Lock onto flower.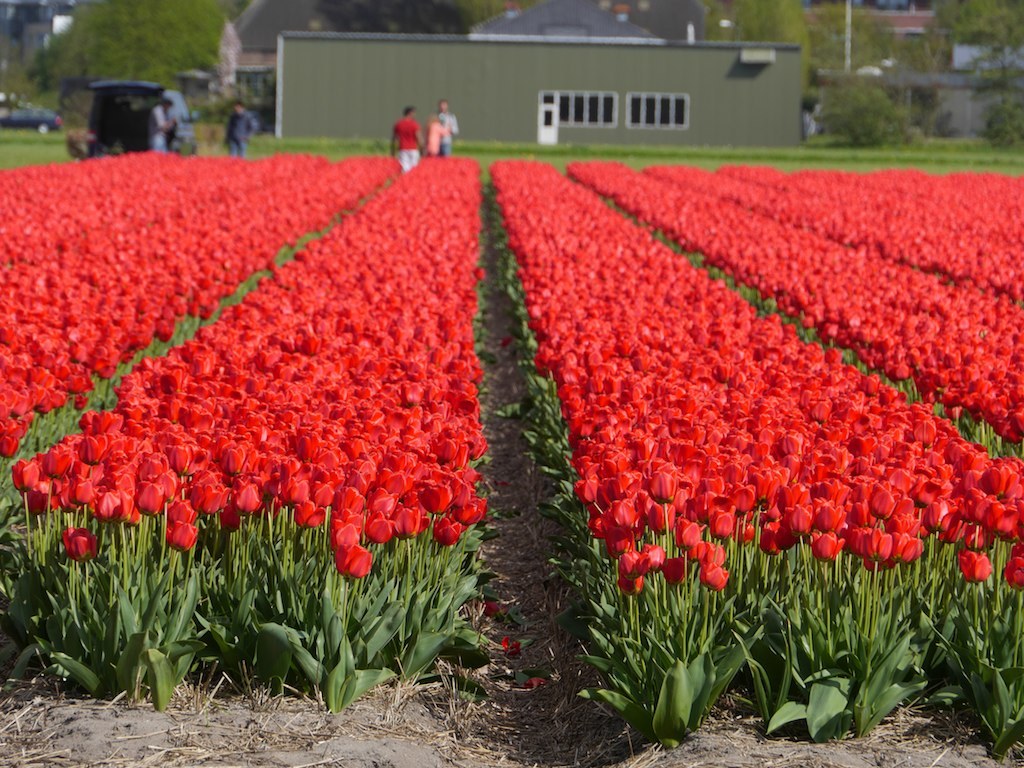
Locked: crop(485, 602, 500, 618).
